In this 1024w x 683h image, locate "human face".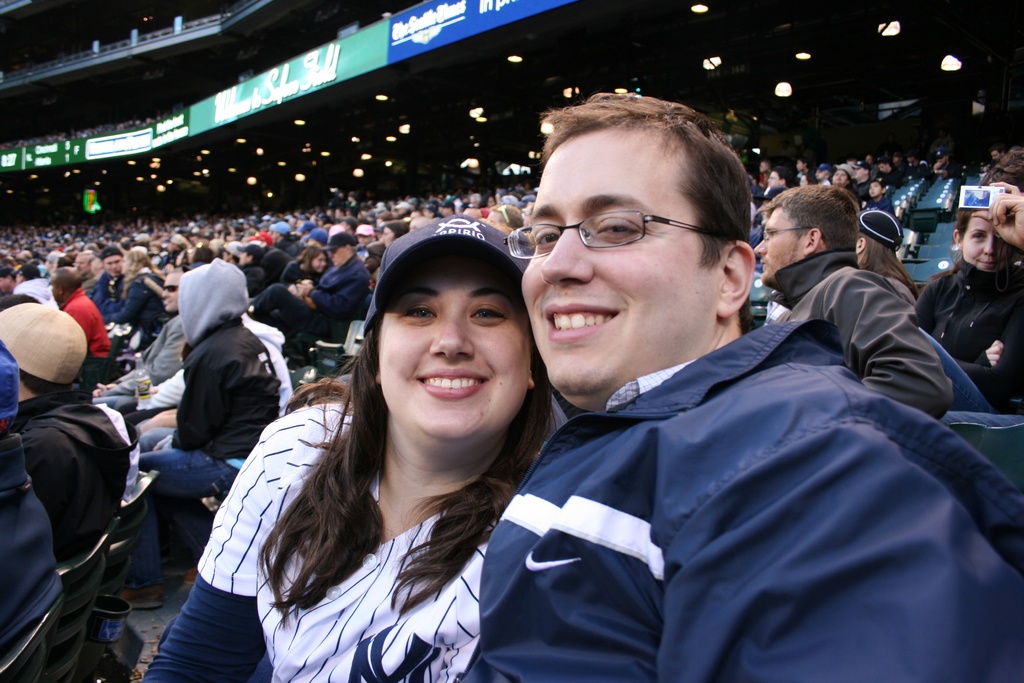
Bounding box: 867 183 881 201.
